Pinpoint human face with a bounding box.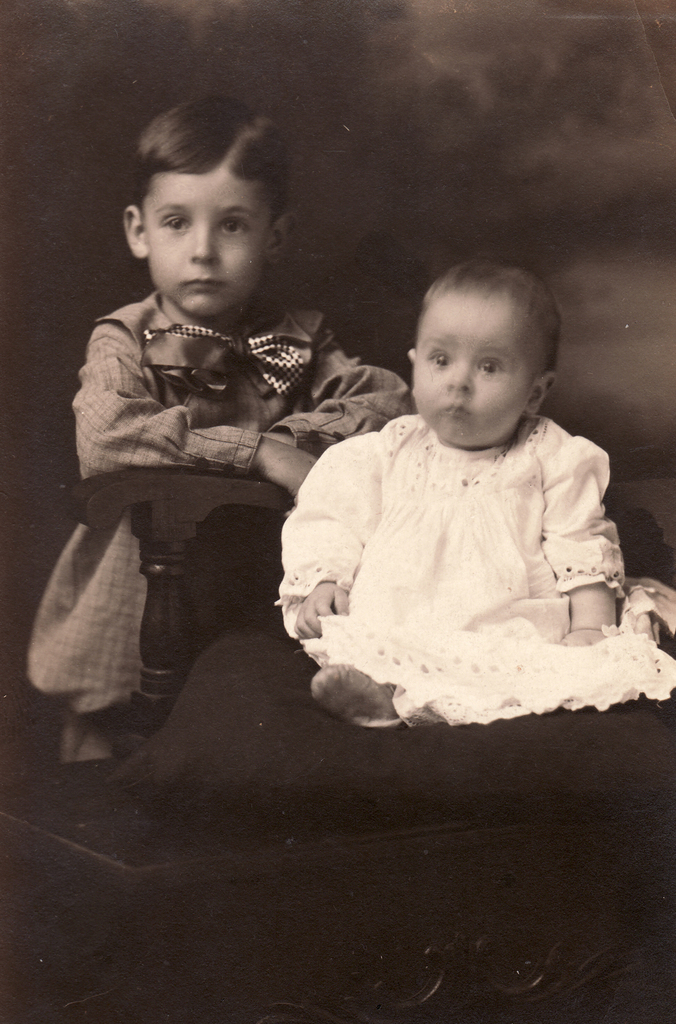
detection(141, 163, 268, 317).
